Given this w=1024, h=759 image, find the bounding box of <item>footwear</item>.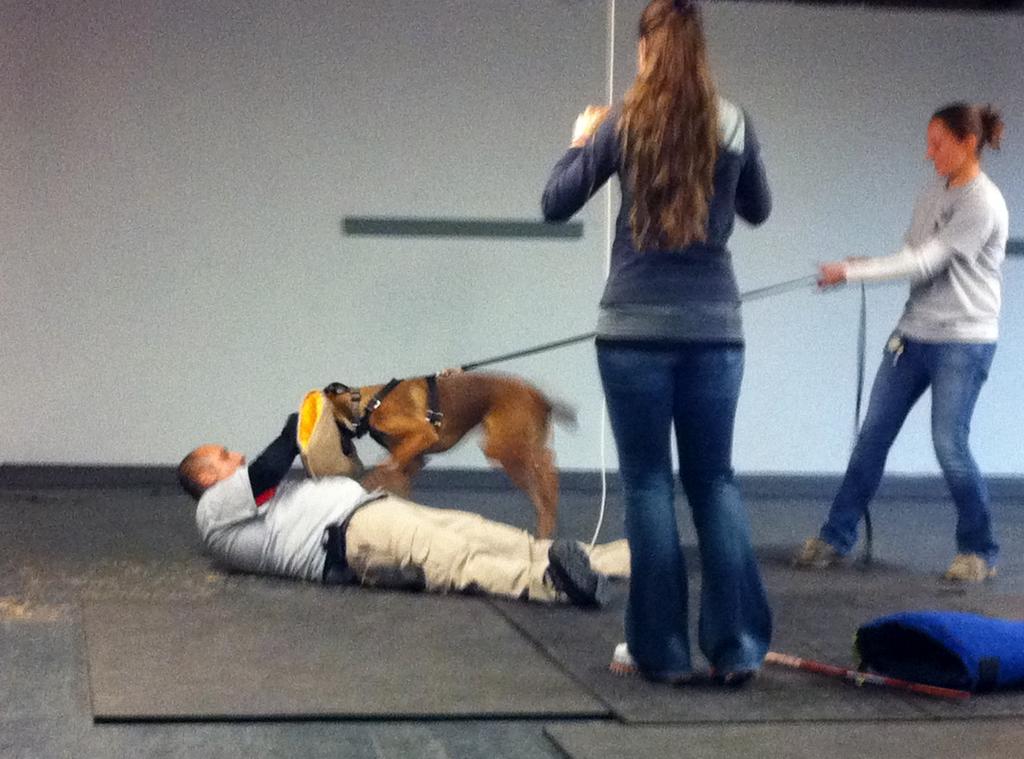
[left=790, top=536, right=855, bottom=569].
